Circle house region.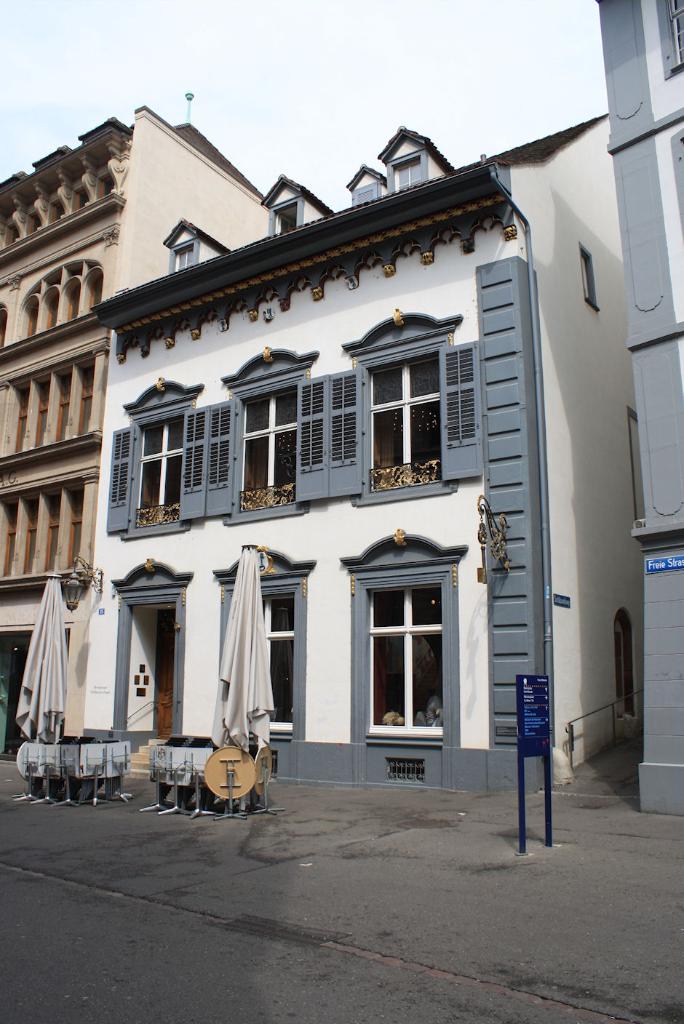
Region: detection(597, 0, 683, 813).
